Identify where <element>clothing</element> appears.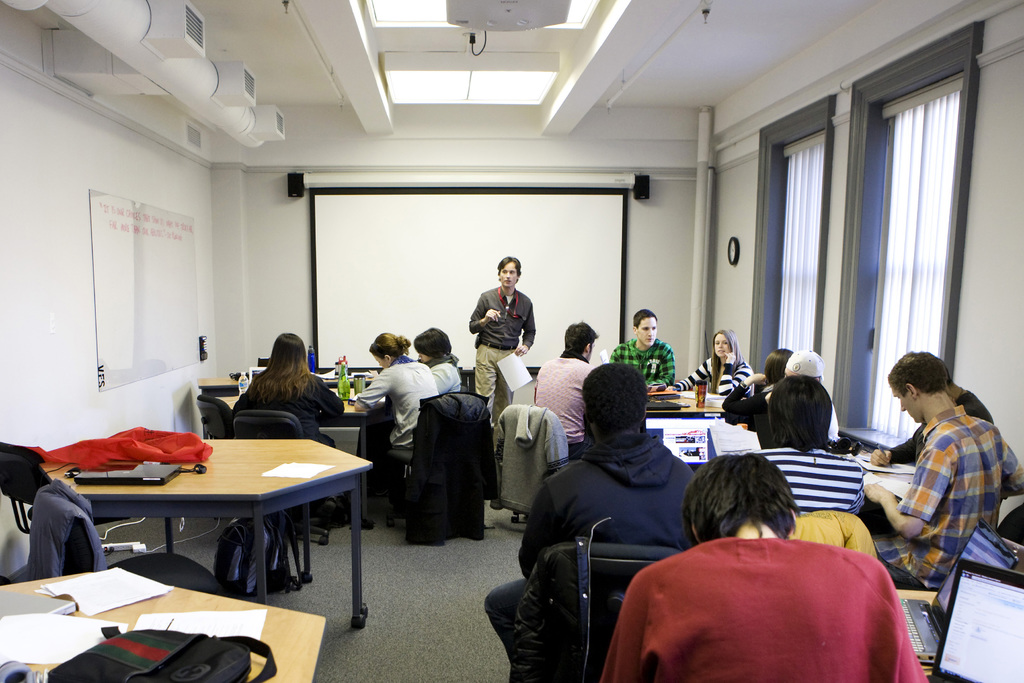
Appears at Rect(718, 379, 774, 452).
